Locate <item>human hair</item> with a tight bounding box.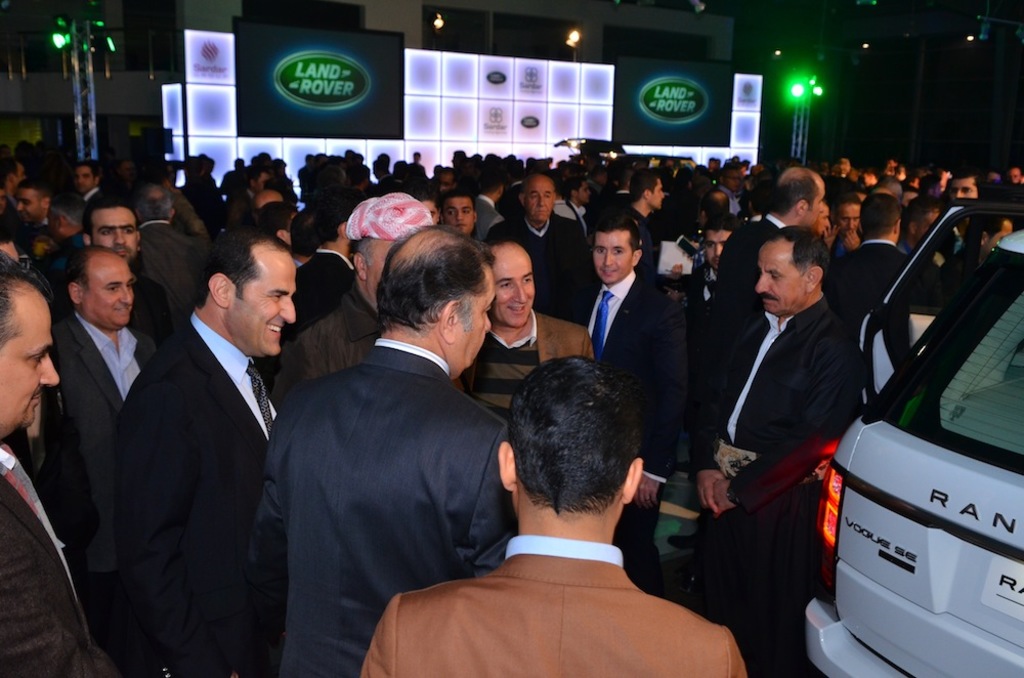
(315,187,366,243).
